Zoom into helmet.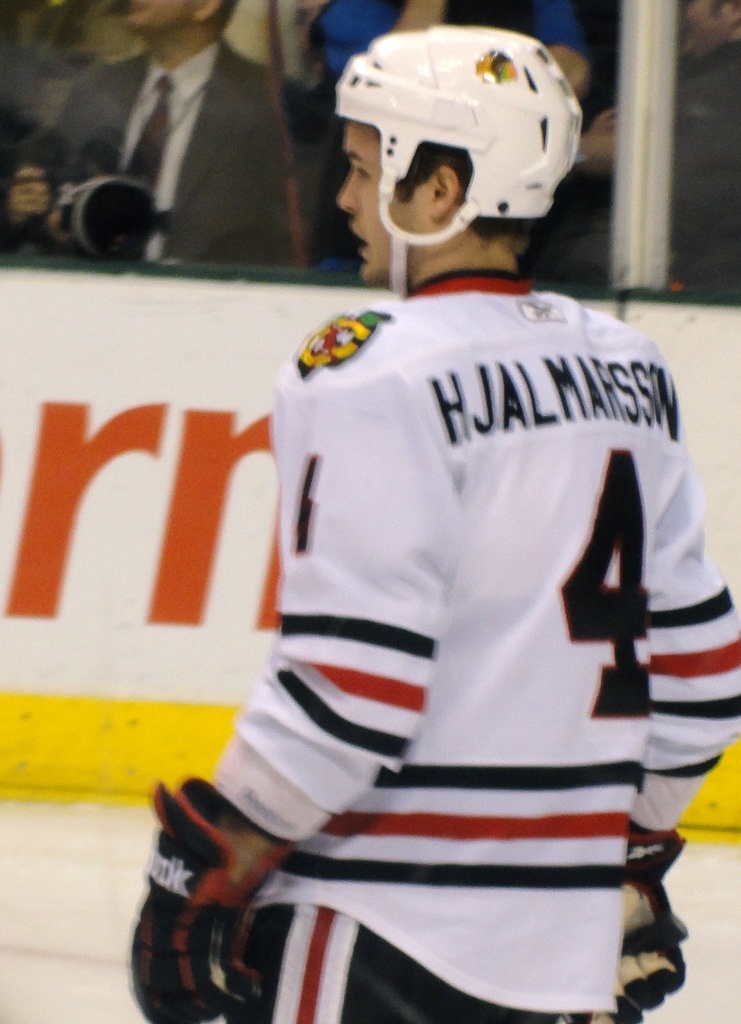
Zoom target: [left=314, top=9, right=592, bottom=278].
